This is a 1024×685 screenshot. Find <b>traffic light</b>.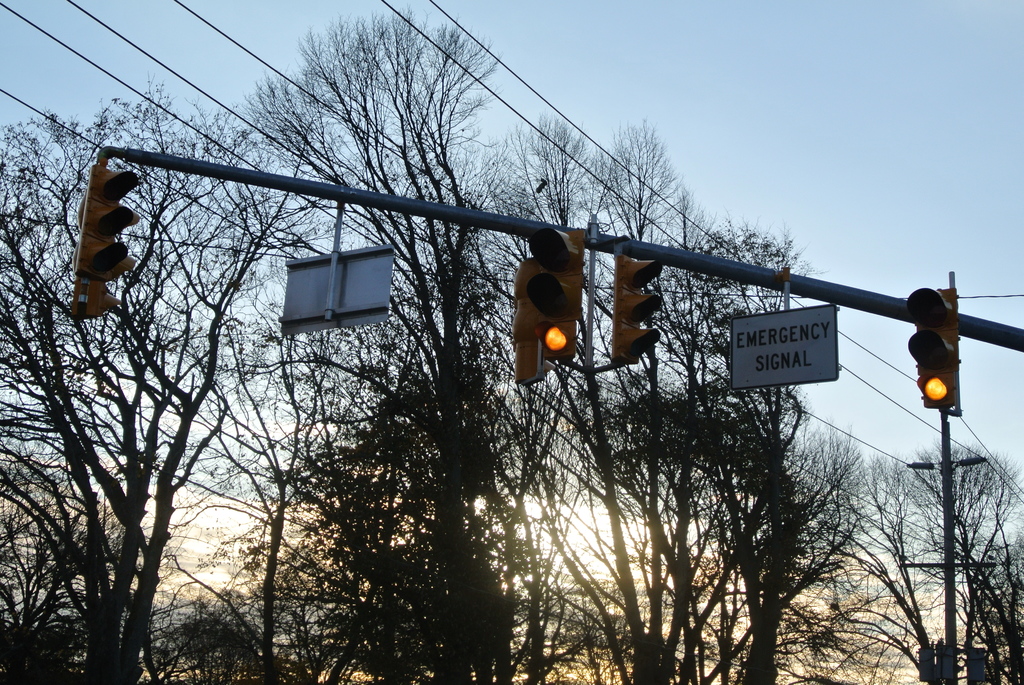
Bounding box: crop(613, 255, 662, 363).
